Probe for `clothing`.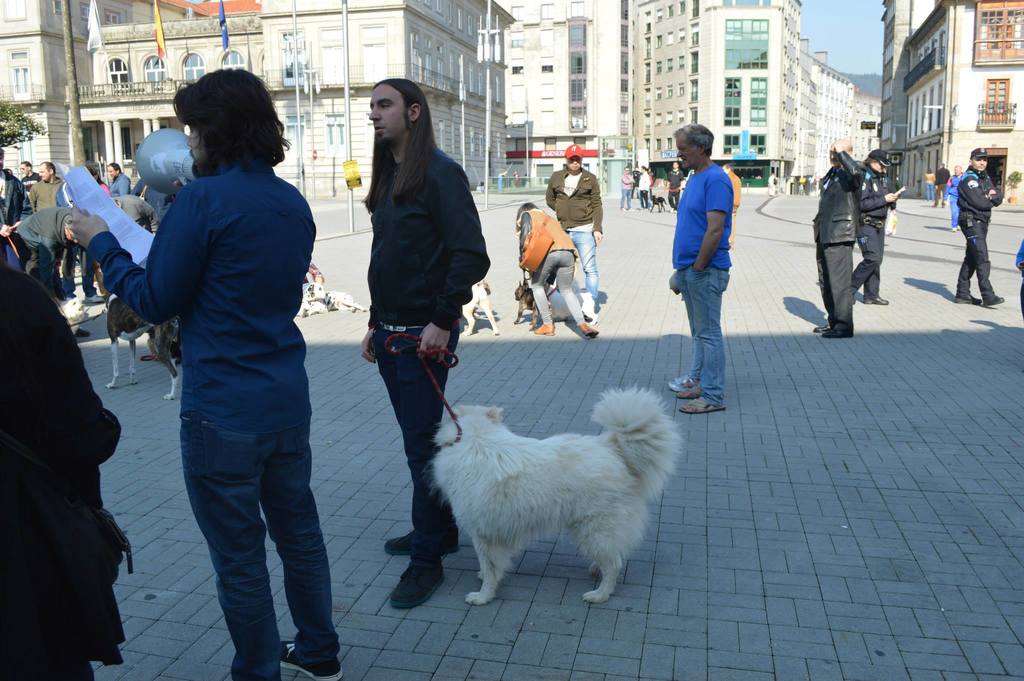
Probe result: [x1=640, y1=169, x2=654, y2=203].
